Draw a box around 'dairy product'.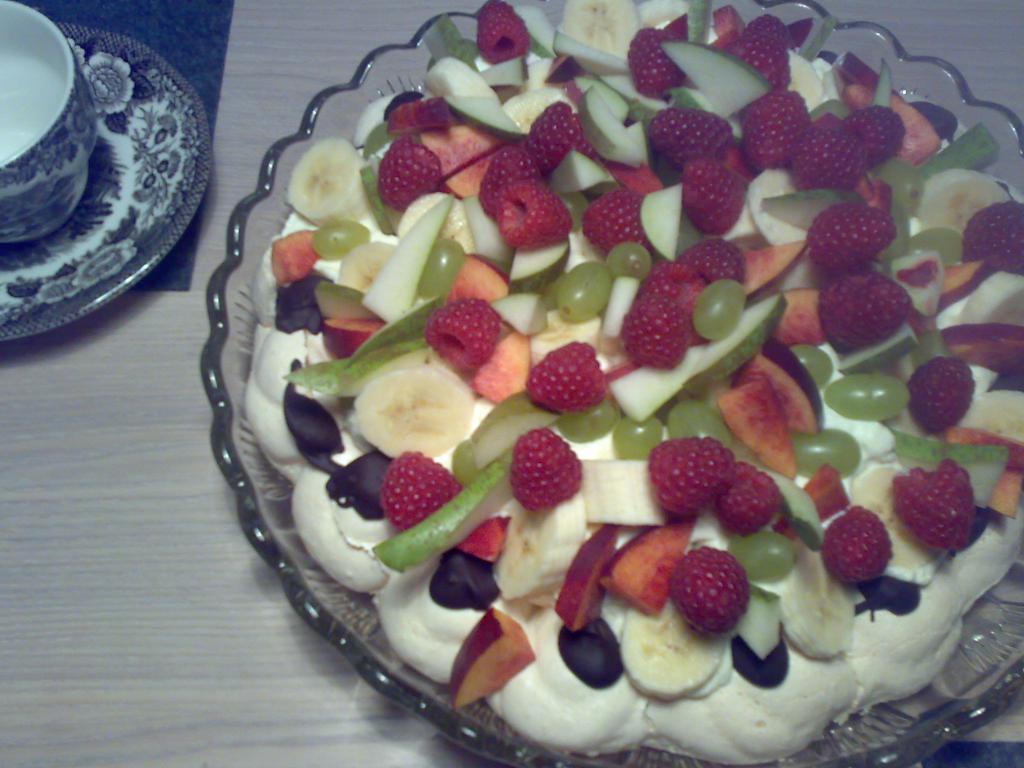
select_region(240, 0, 1023, 767).
